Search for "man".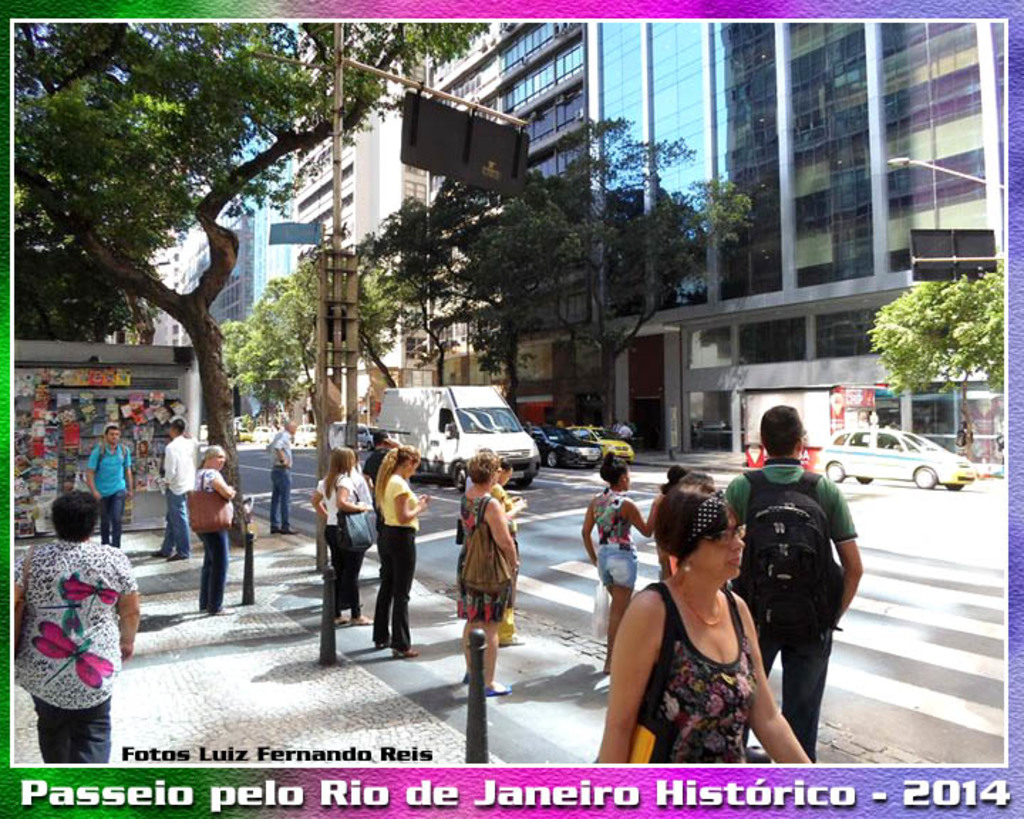
Found at region(158, 417, 199, 560).
